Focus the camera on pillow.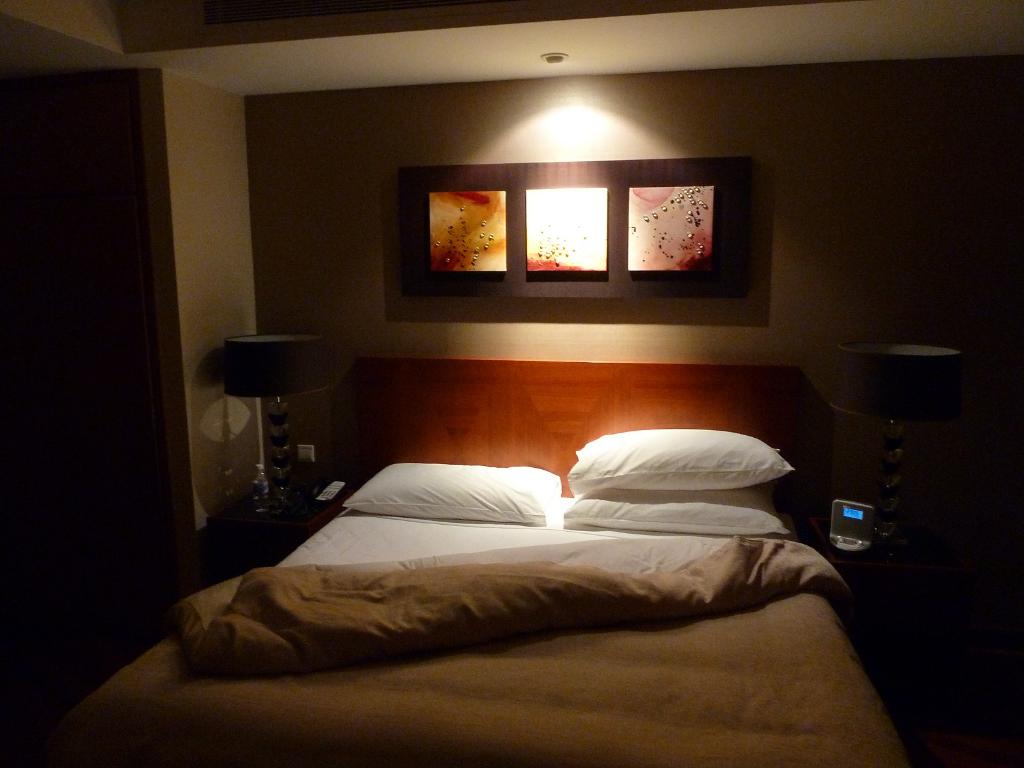
Focus region: pyautogui.locateOnScreen(339, 461, 559, 526).
